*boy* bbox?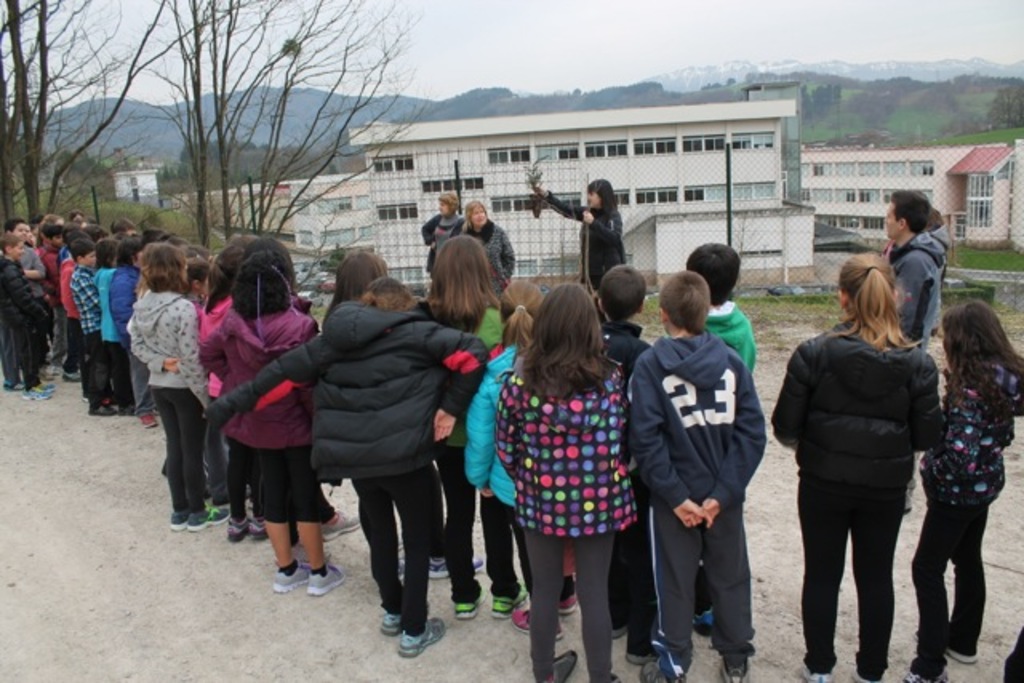
bbox=(594, 264, 653, 657)
